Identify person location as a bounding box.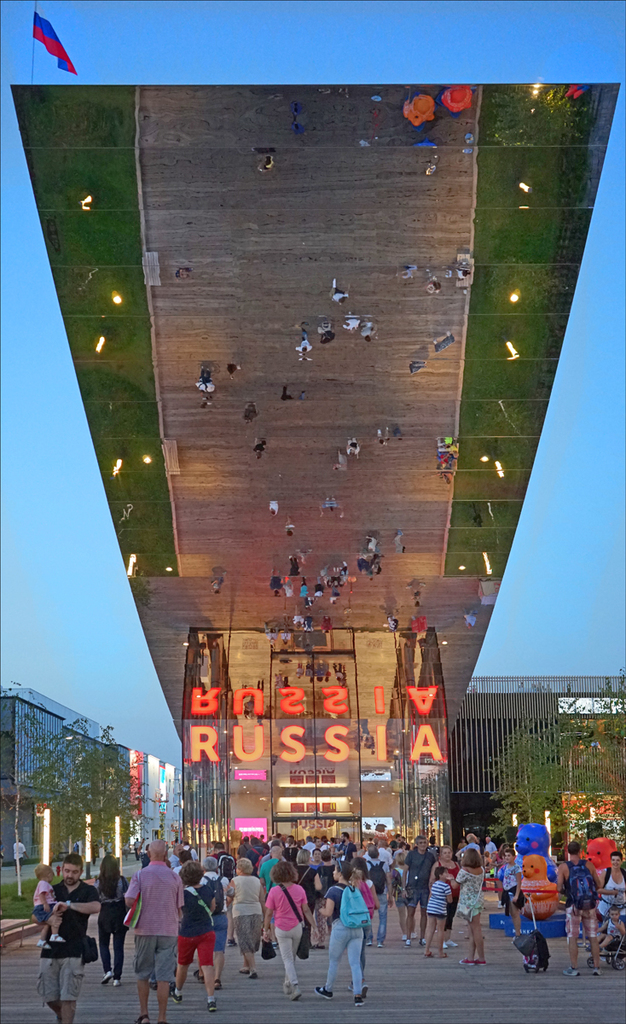
box(171, 859, 216, 1012).
